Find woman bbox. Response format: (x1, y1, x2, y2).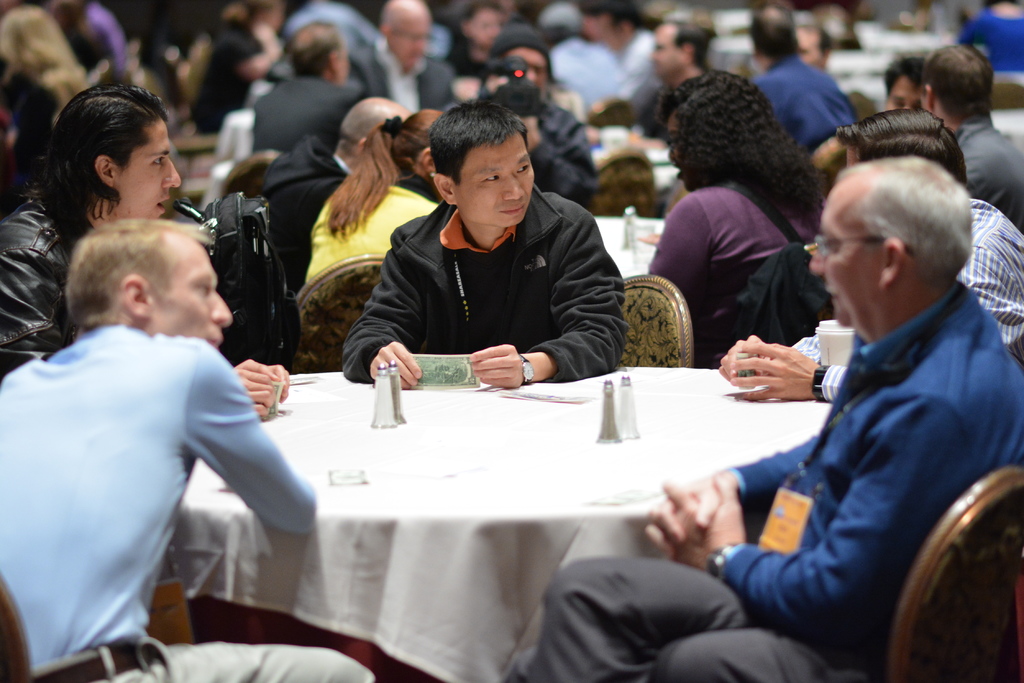
(629, 74, 844, 355).
